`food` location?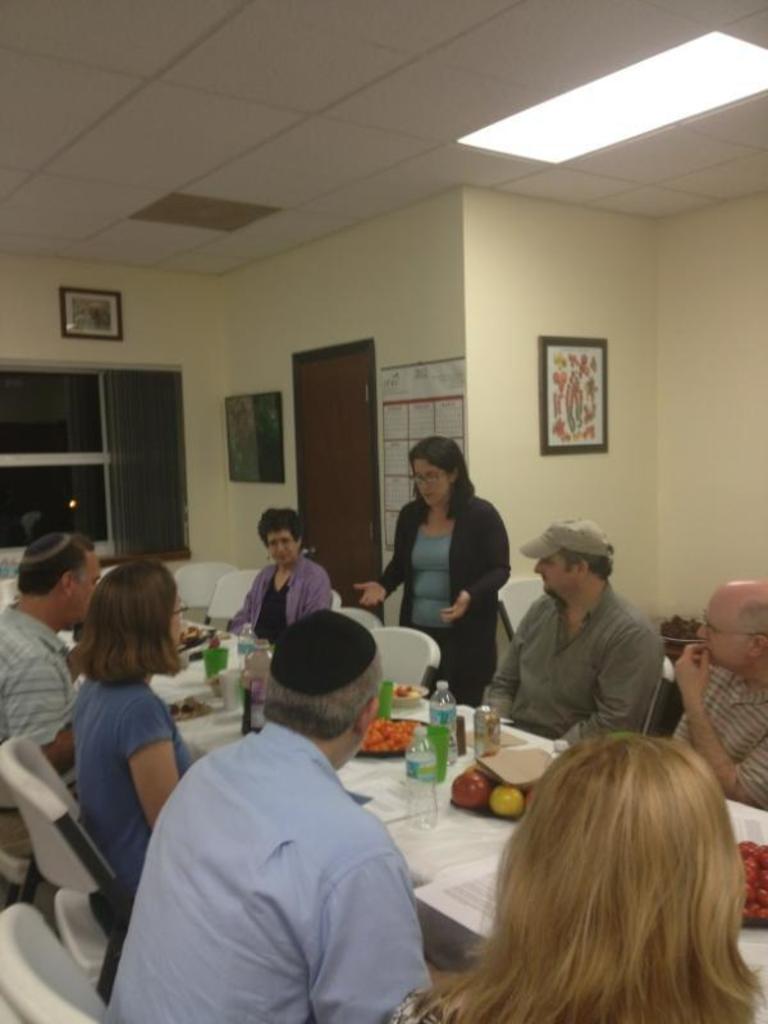
<bbox>374, 680, 413, 703</bbox>
